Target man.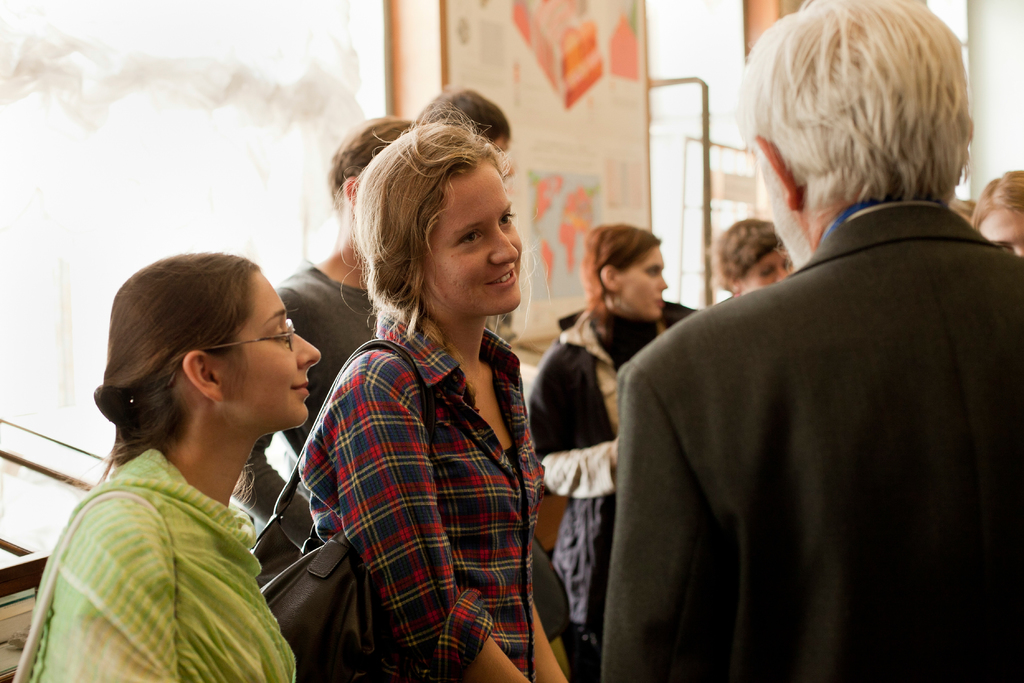
Target region: locate(31, 247, 353, 676).
